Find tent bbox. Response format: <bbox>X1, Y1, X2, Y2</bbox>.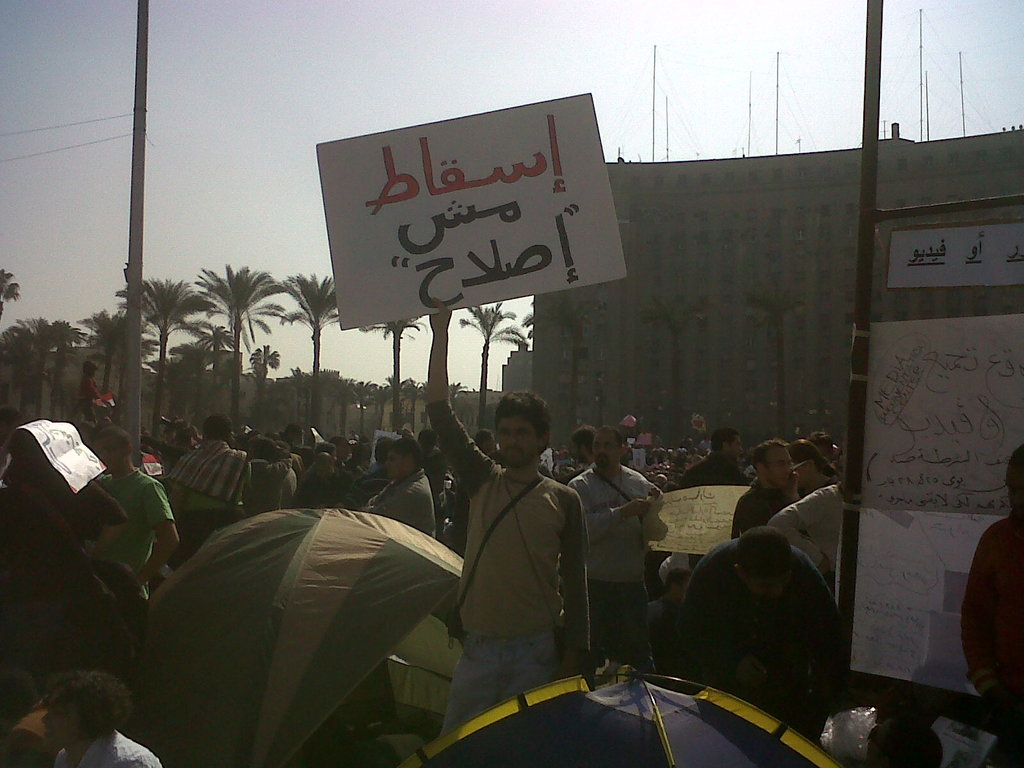
<bbox>387, 651, 836, 767</bbox>.
